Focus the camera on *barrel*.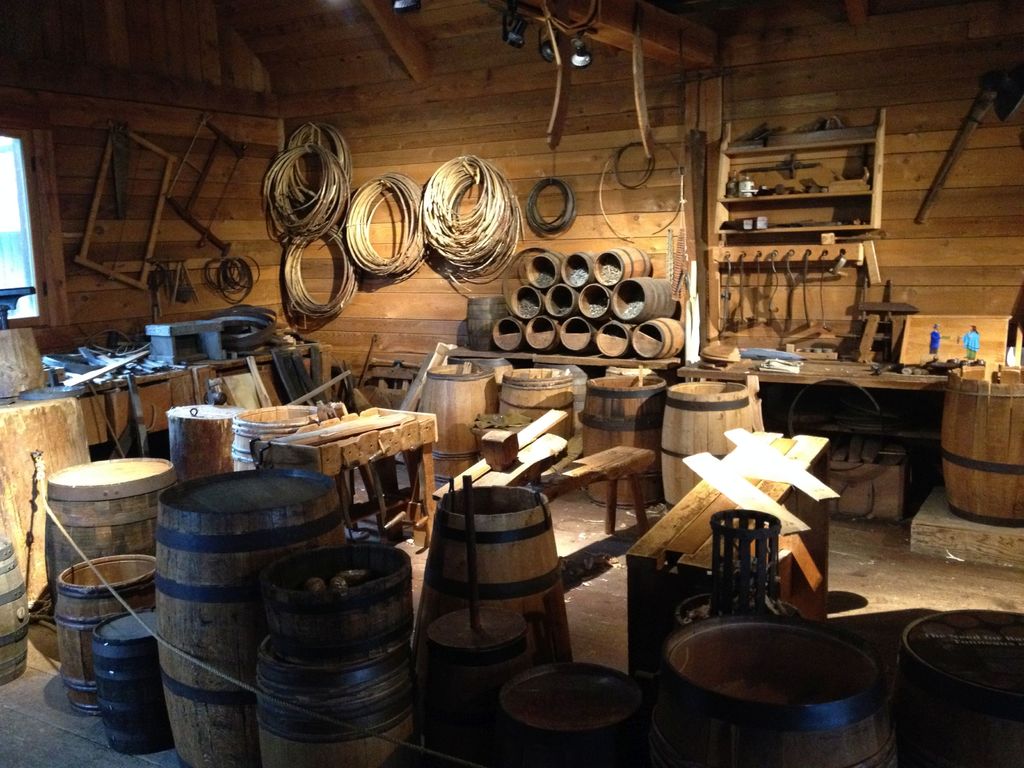
Focus region: x1=227 y1=402 x2=322 y2=479.
